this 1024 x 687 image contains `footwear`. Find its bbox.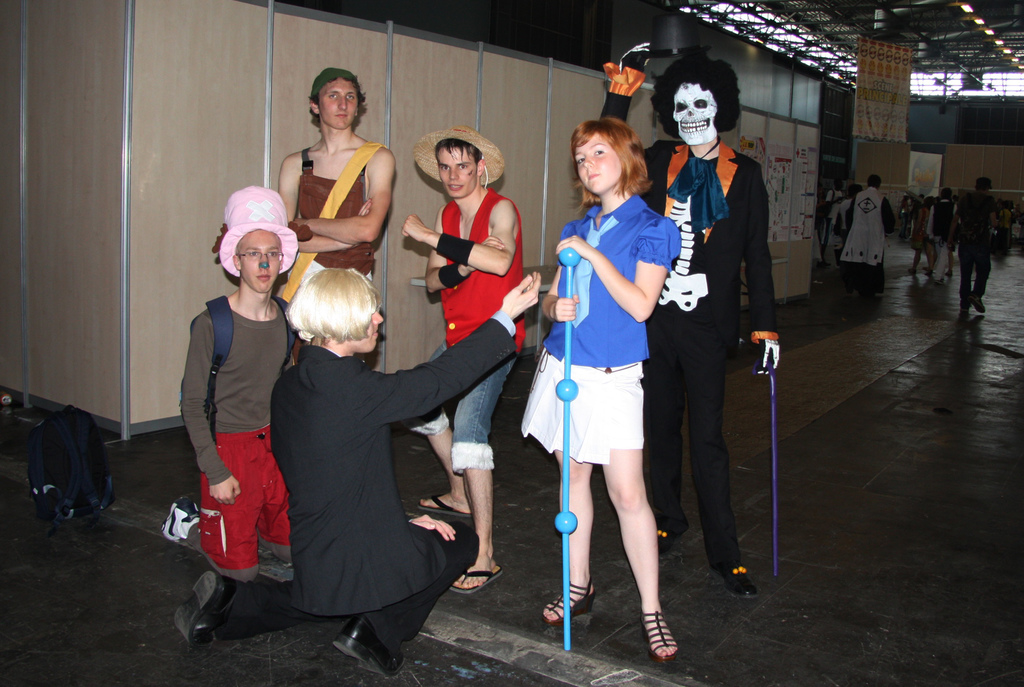
657,527,688,552.
